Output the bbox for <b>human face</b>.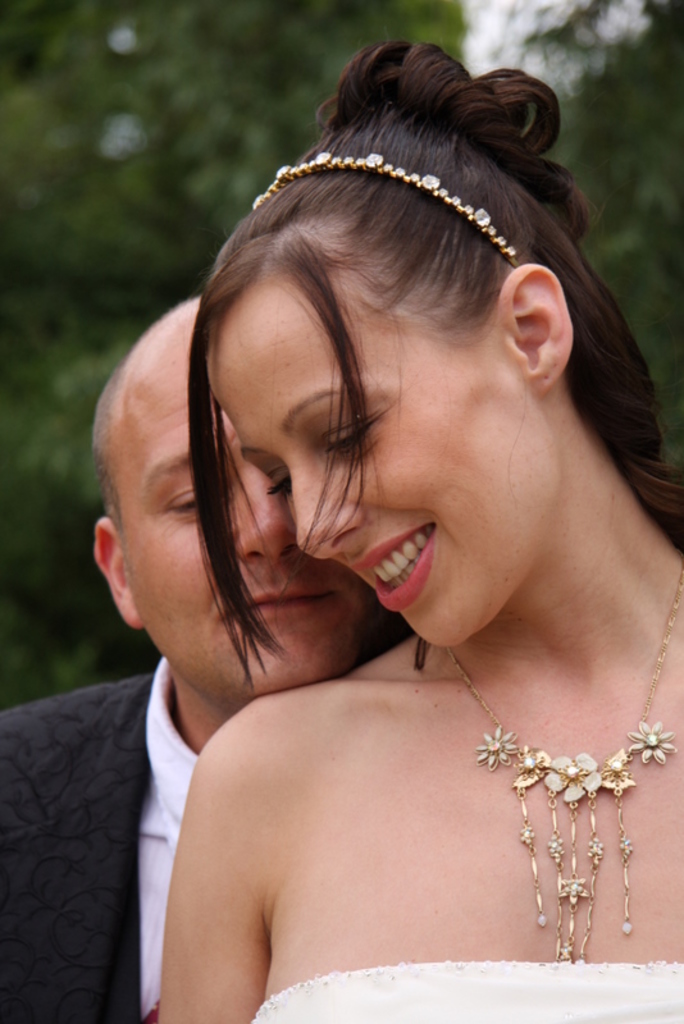
bbox=(201, 256, 564, 641).
